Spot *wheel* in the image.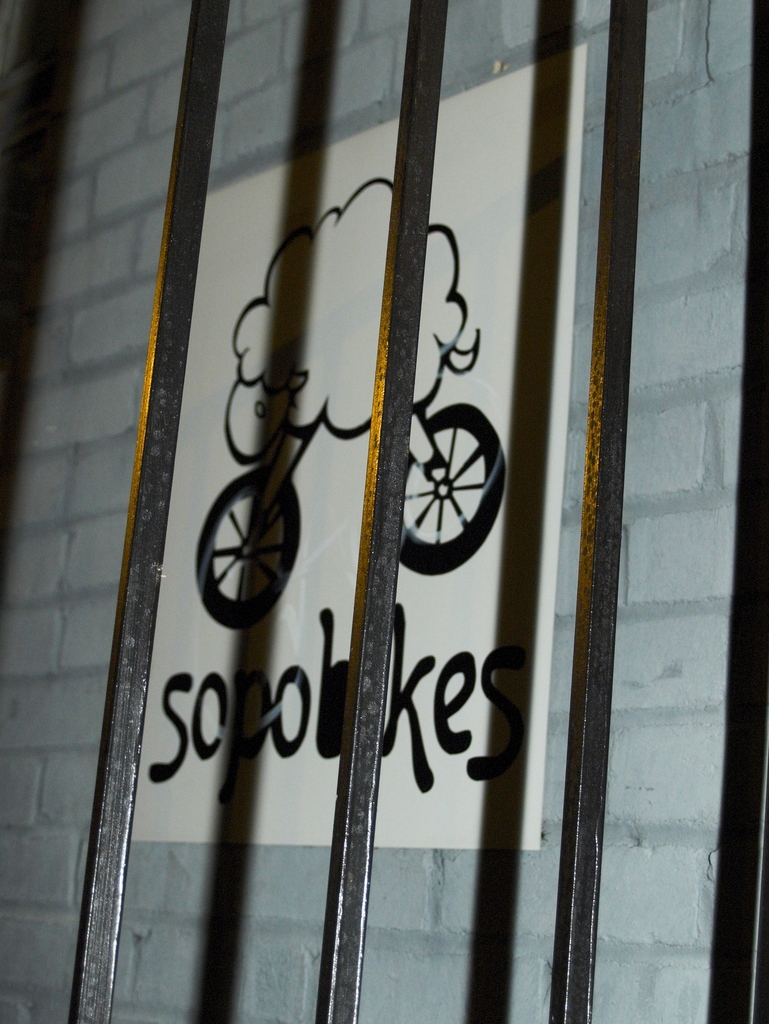
*wheel* found at (191, 458, 304, 626).
